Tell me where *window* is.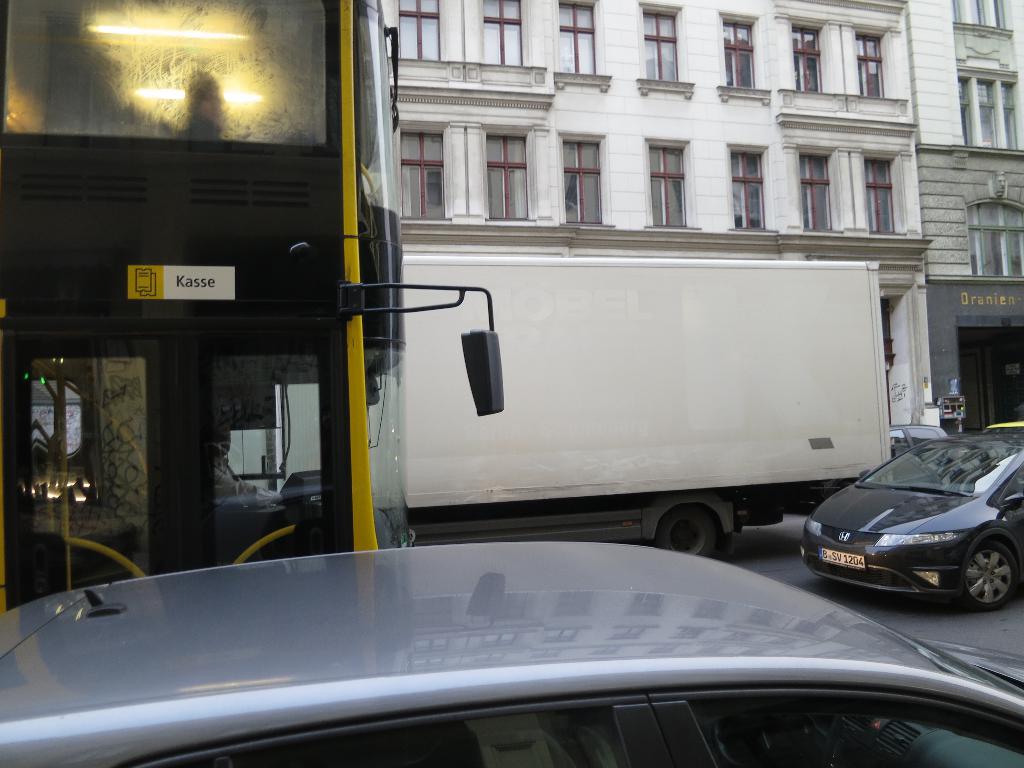
*window* is at 959,182,1023,283.
